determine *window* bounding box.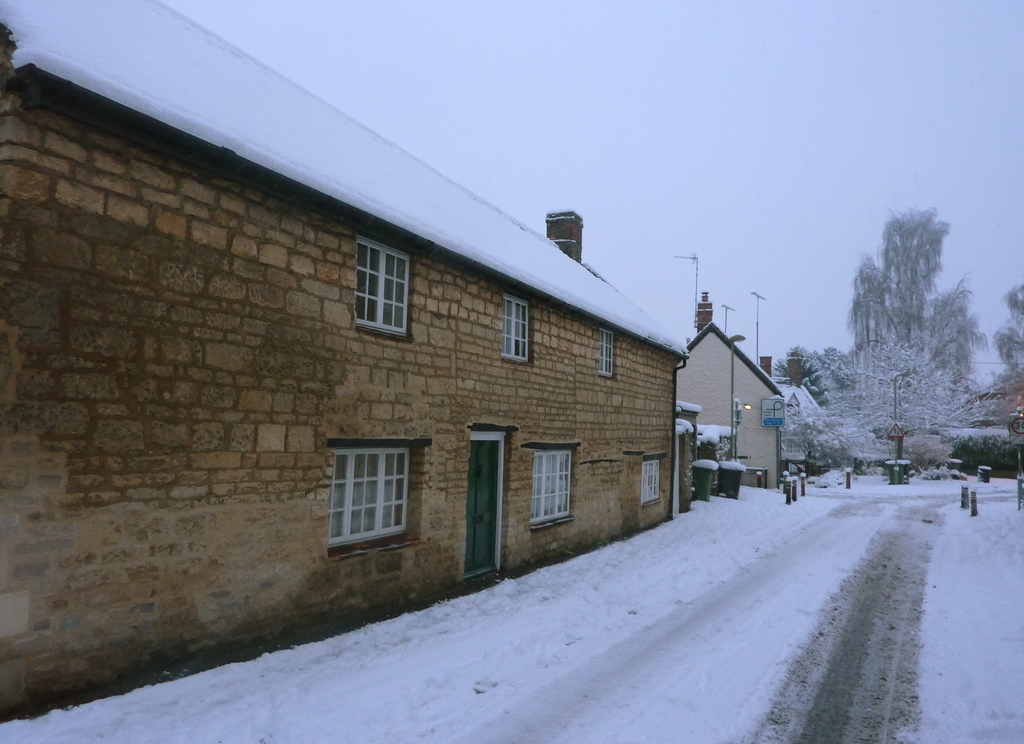
Determined: x1=643, y1=453, x2=663, y2=509.
